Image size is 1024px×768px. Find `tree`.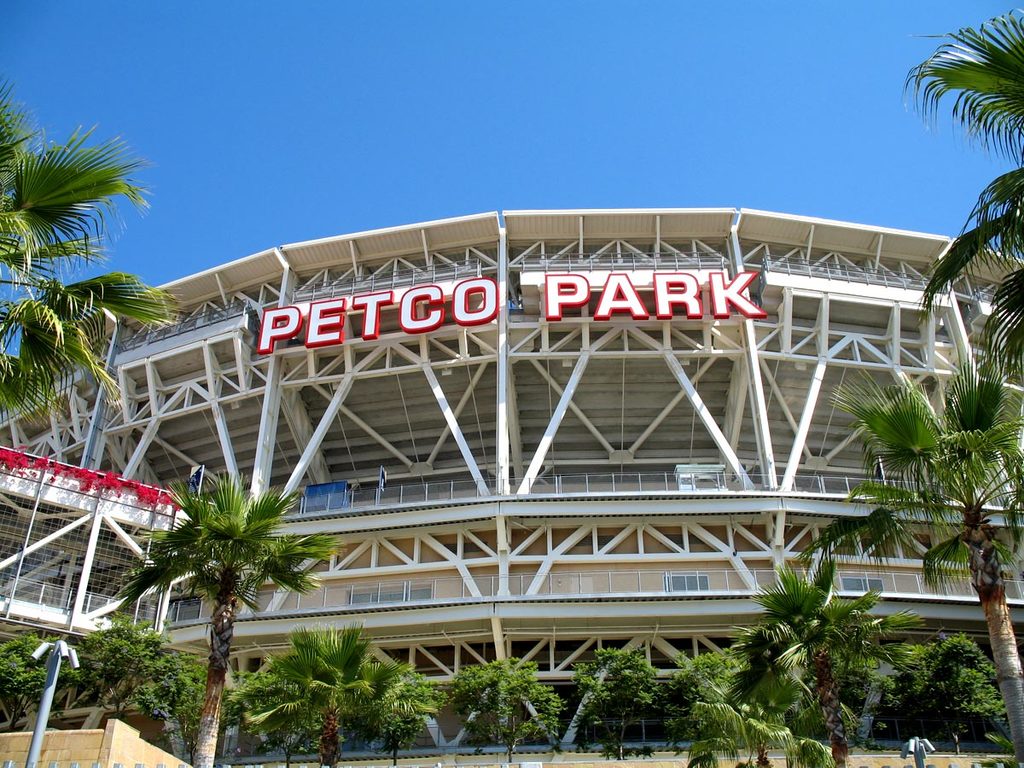
bbox=(837, 361, 1023, 767).
